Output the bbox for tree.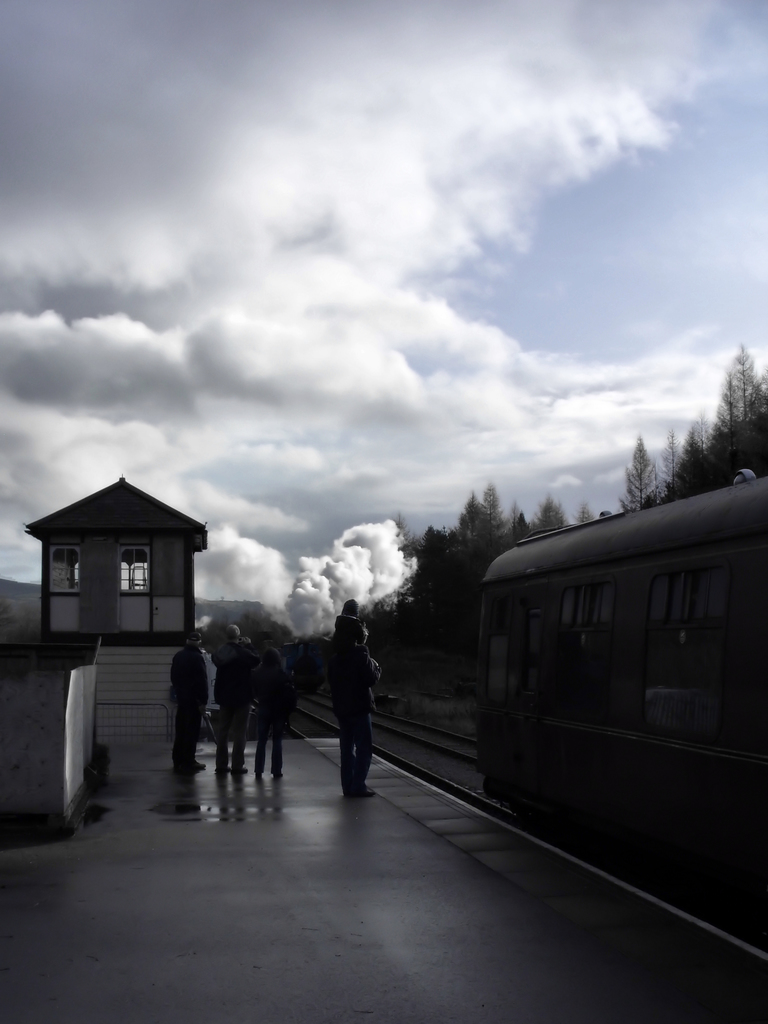
362 497 484 682.
